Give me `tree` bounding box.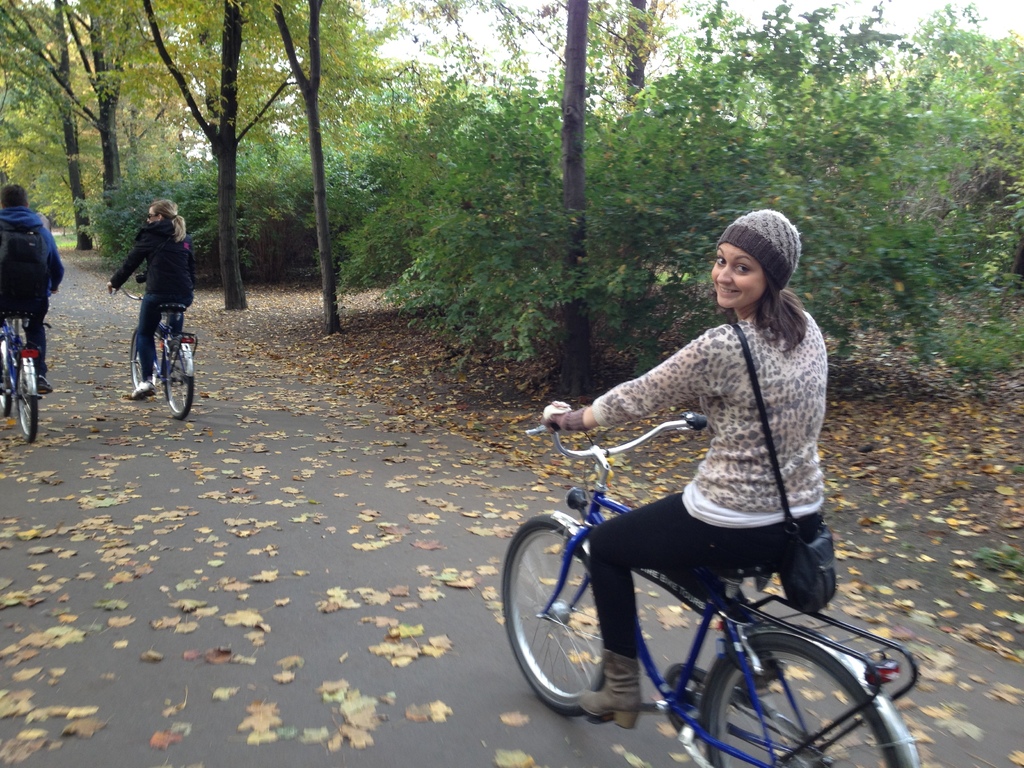
340,0,995,369.
